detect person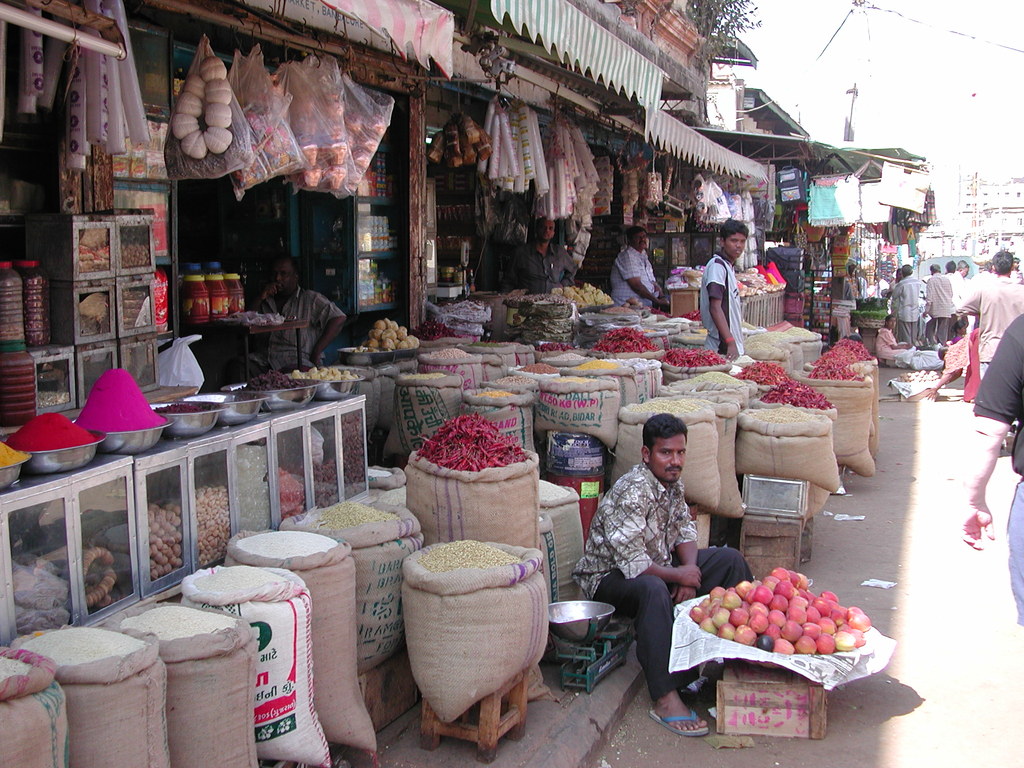
[503, 214, 580, 295]
